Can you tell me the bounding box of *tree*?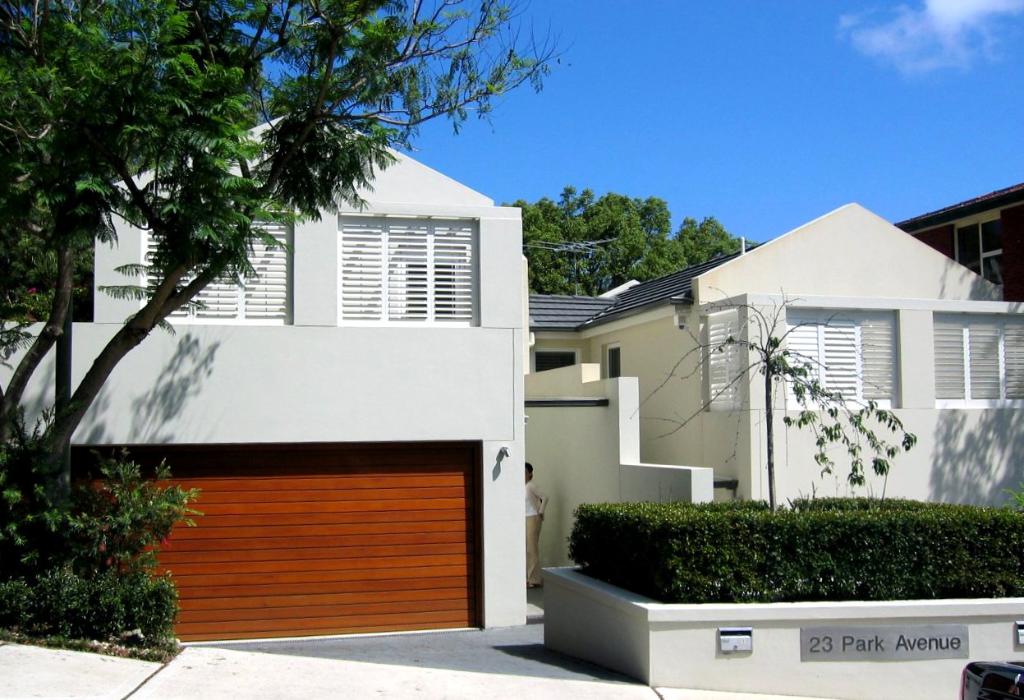
0/0/680/665.
